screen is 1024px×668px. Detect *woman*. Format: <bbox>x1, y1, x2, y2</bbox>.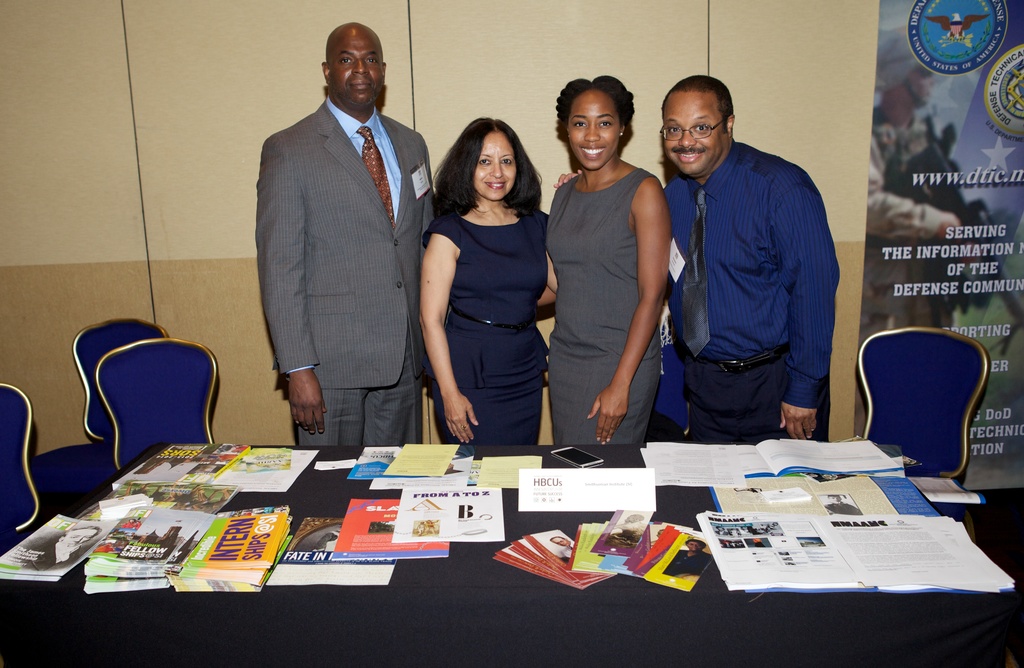
<bbox>545, 76, 666, 449</bbox>.
